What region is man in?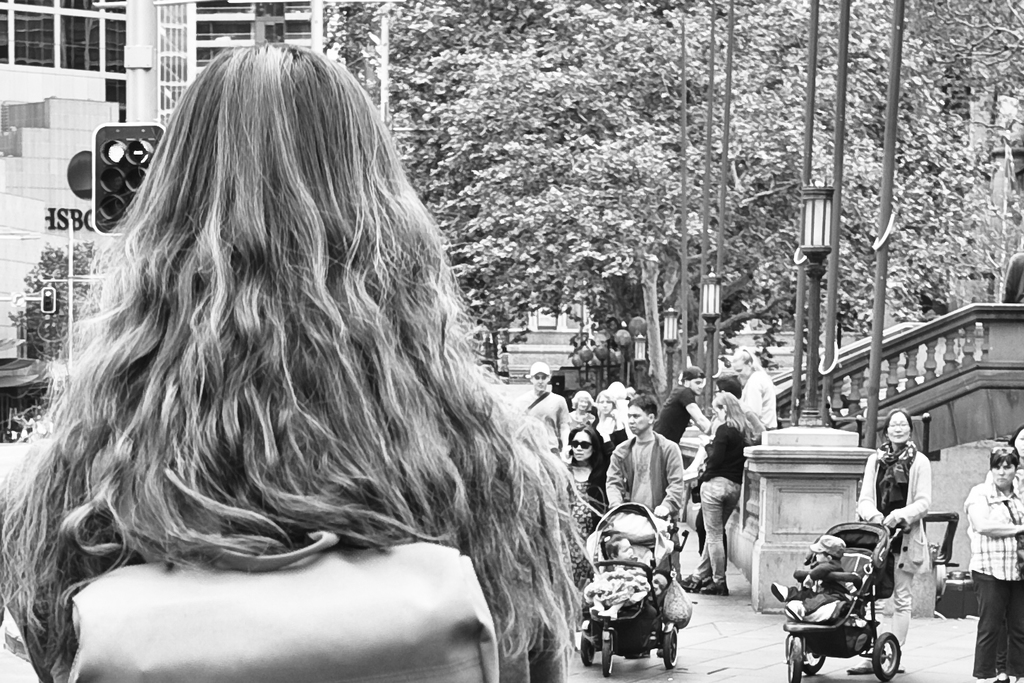
<box>656,369,709,447</box>.
